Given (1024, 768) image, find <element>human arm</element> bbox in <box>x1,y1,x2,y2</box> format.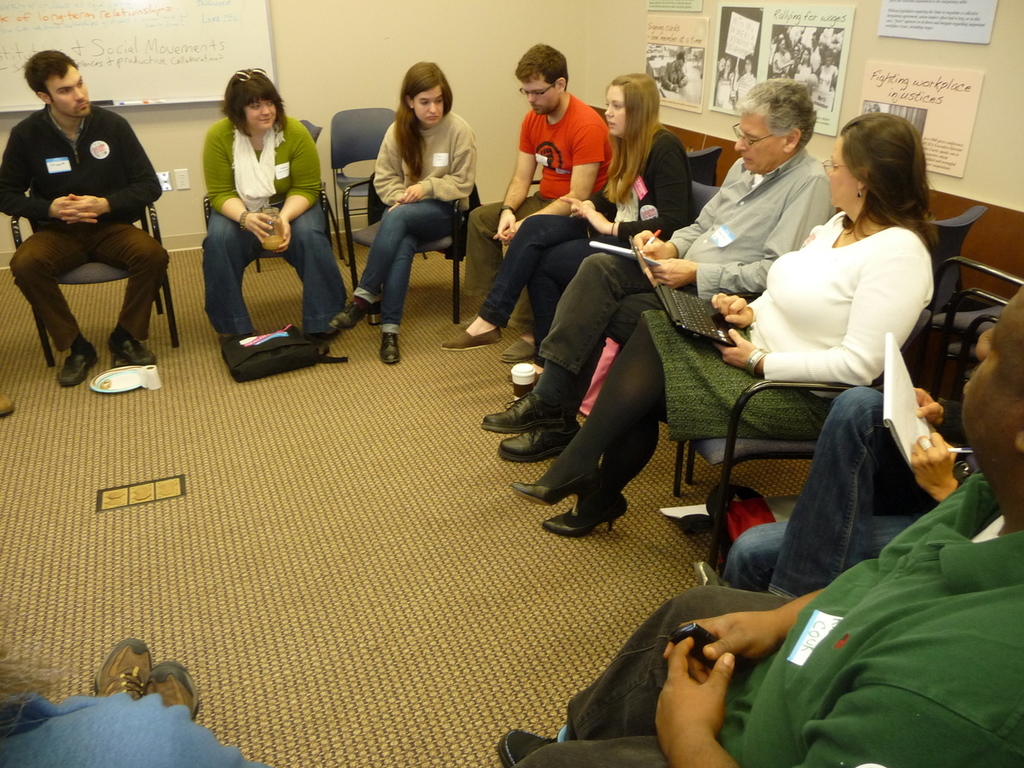
<box>396,130,479,204</box>.
